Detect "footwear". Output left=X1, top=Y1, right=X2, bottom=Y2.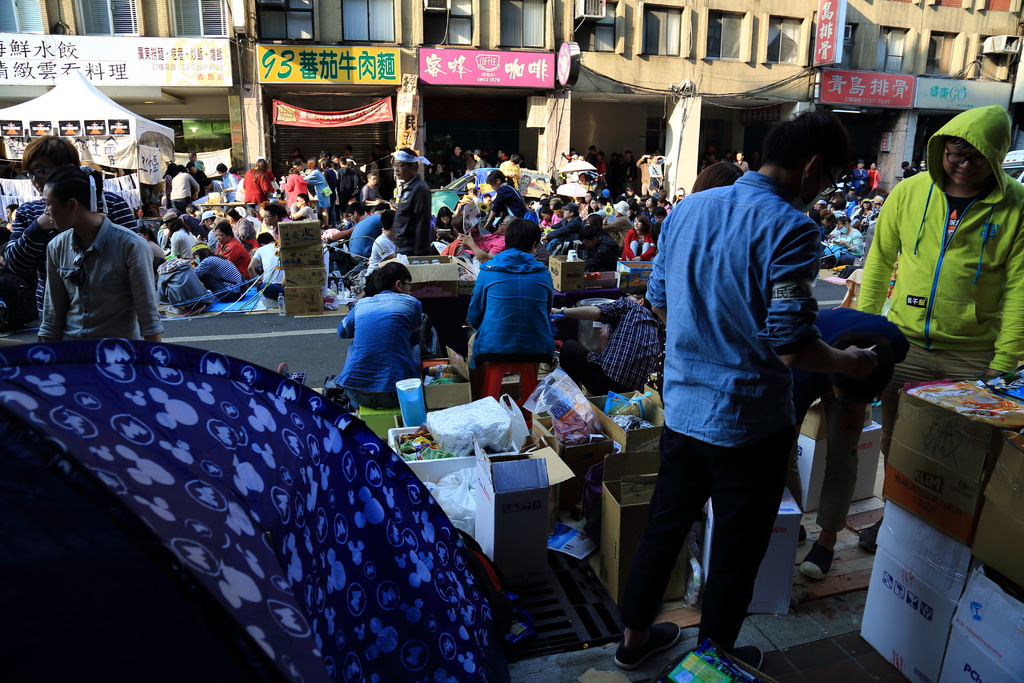
left=852, top=517, right=881, bottom=554.
